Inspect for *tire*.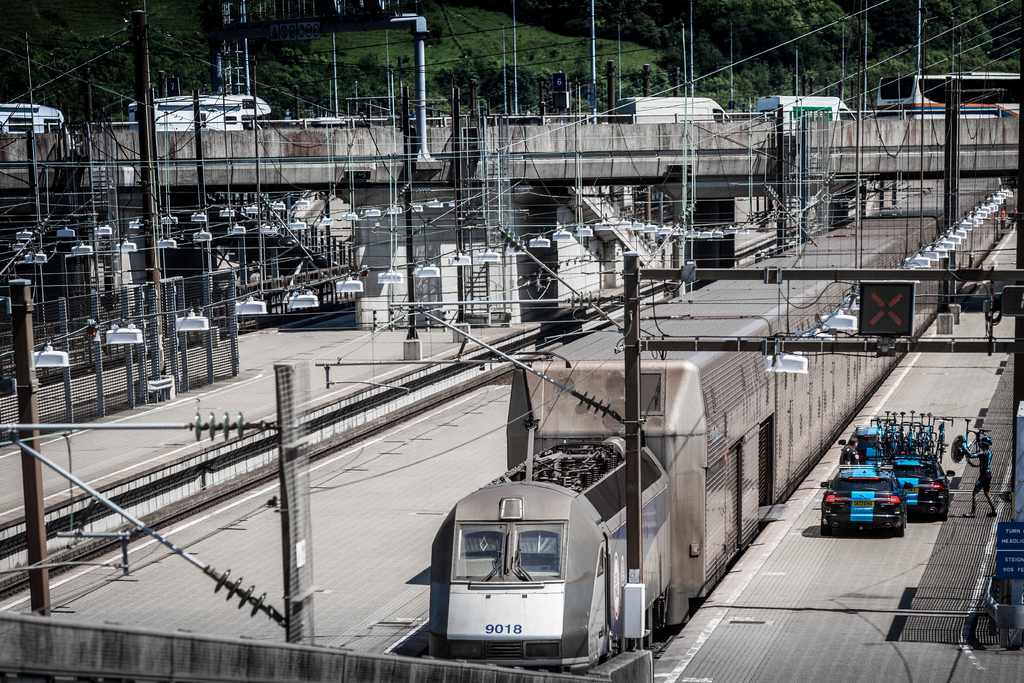
Inspection: left=941, top=506, right=948, bottom=522.
